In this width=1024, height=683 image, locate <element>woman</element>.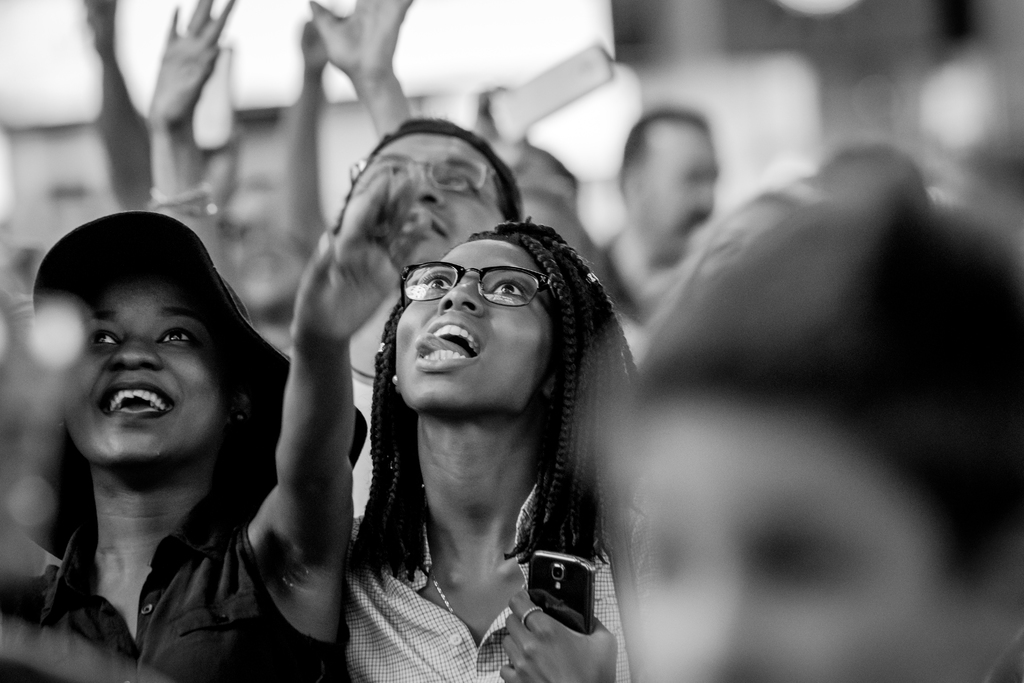
Bounding box: bbox(346, 217, 634, 682).
